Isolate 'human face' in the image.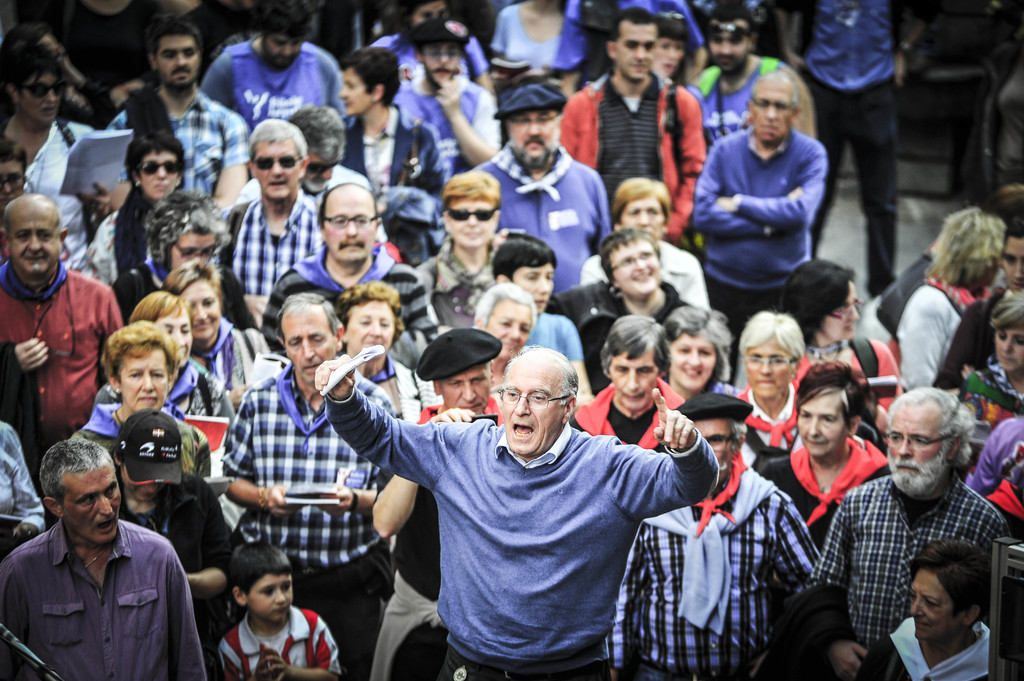
Isolated region: Rect(324, 200, 371, 262).
